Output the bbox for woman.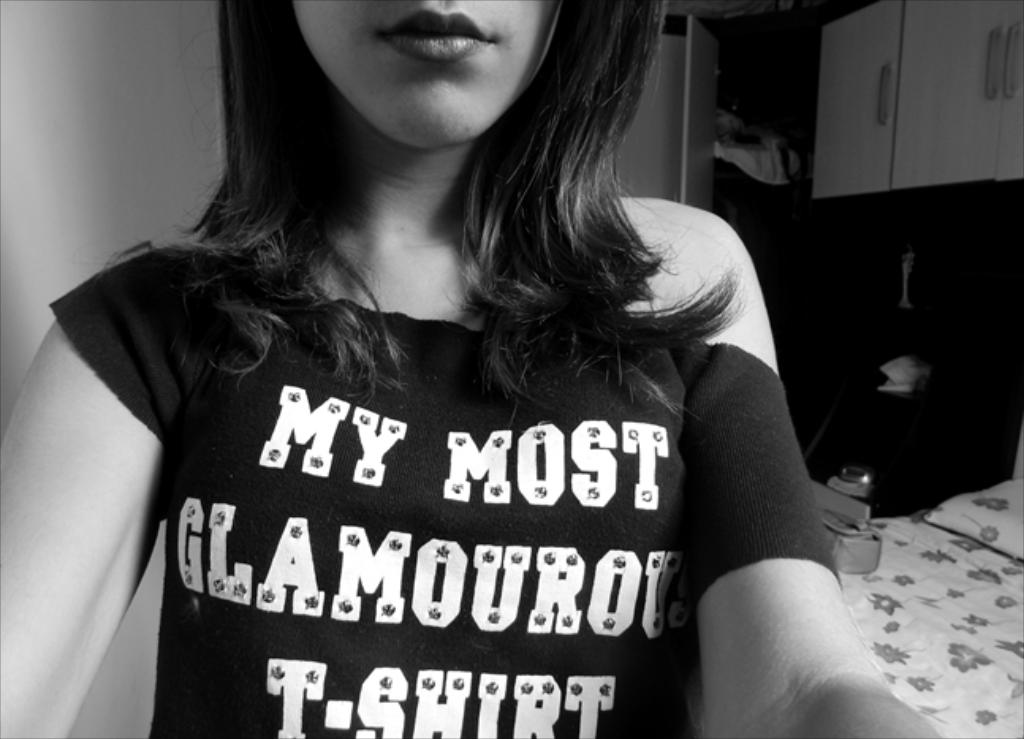
<region>0, 0, 948, 737</region>.
